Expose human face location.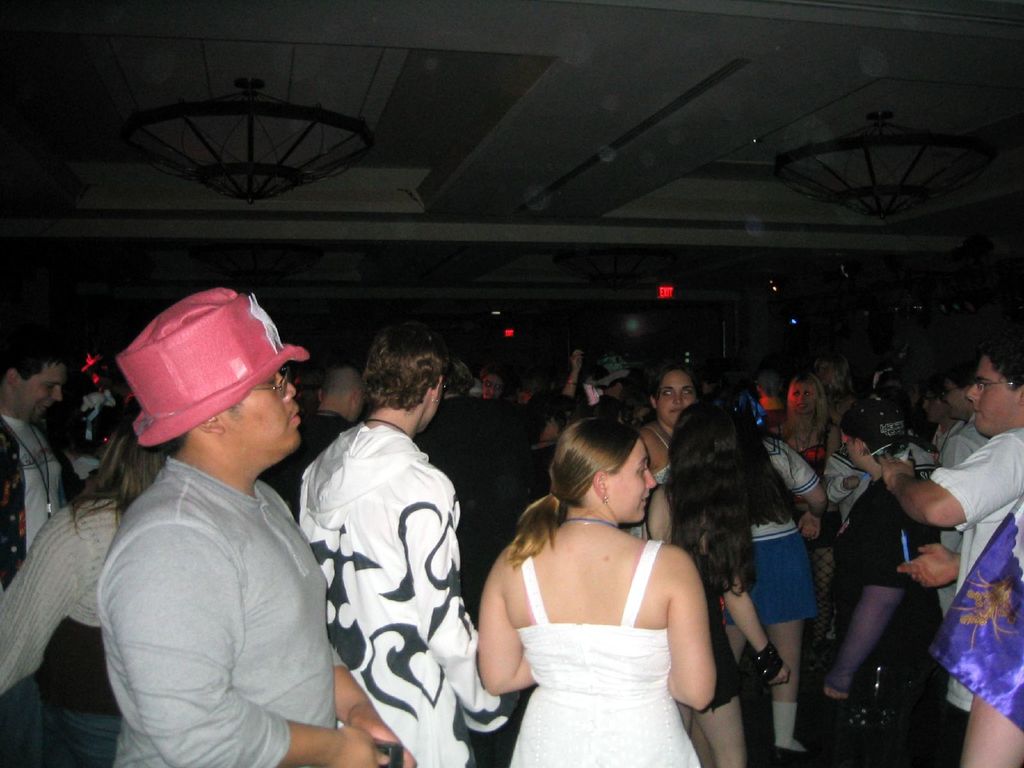
Exposed at (x1=657, y1=372, x2=698, y2=426).
